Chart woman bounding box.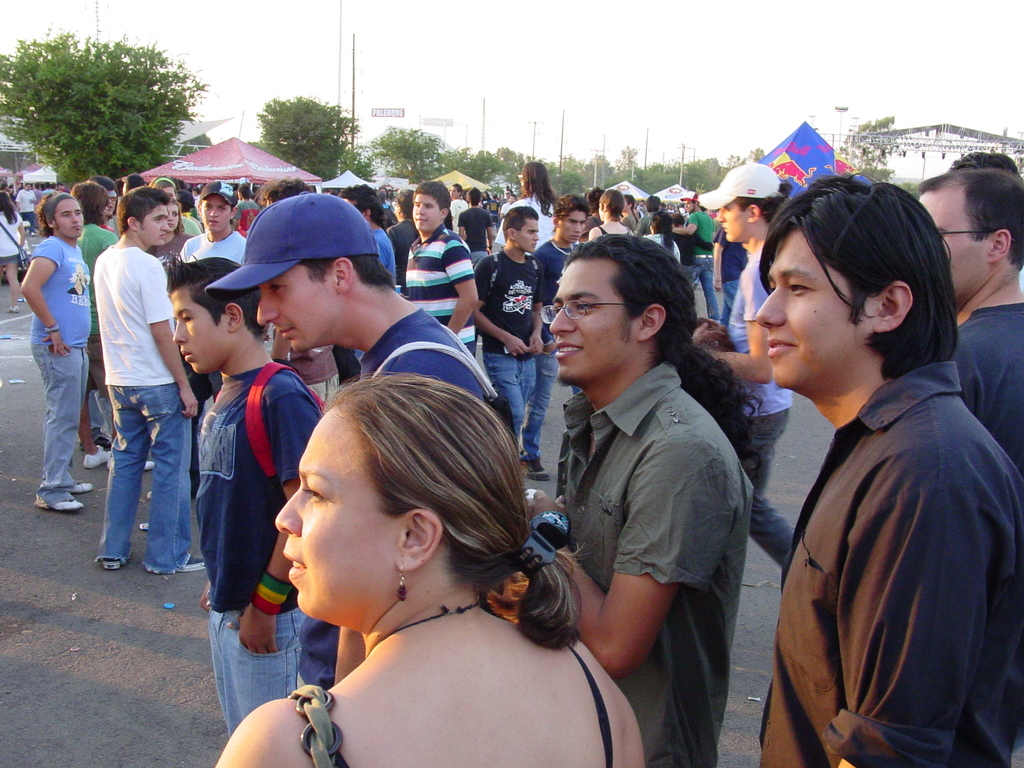
Charted: detection(204, 351, 630, 764).
